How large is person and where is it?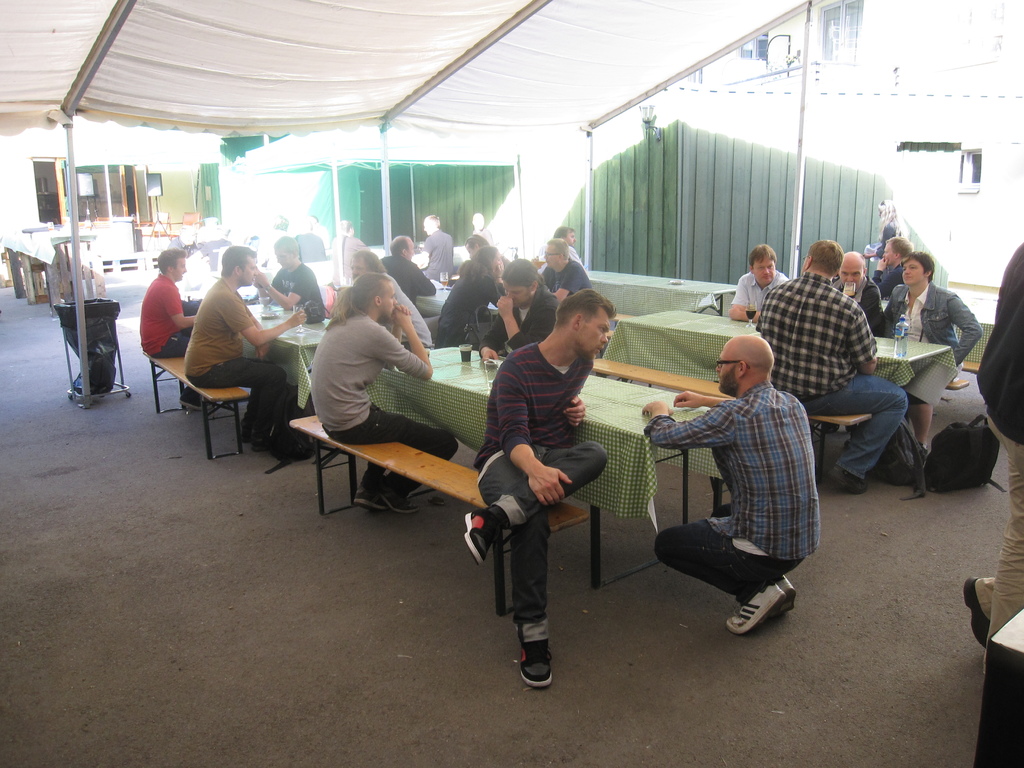
Bounding box: bbox(470, 206, 499, 246).
